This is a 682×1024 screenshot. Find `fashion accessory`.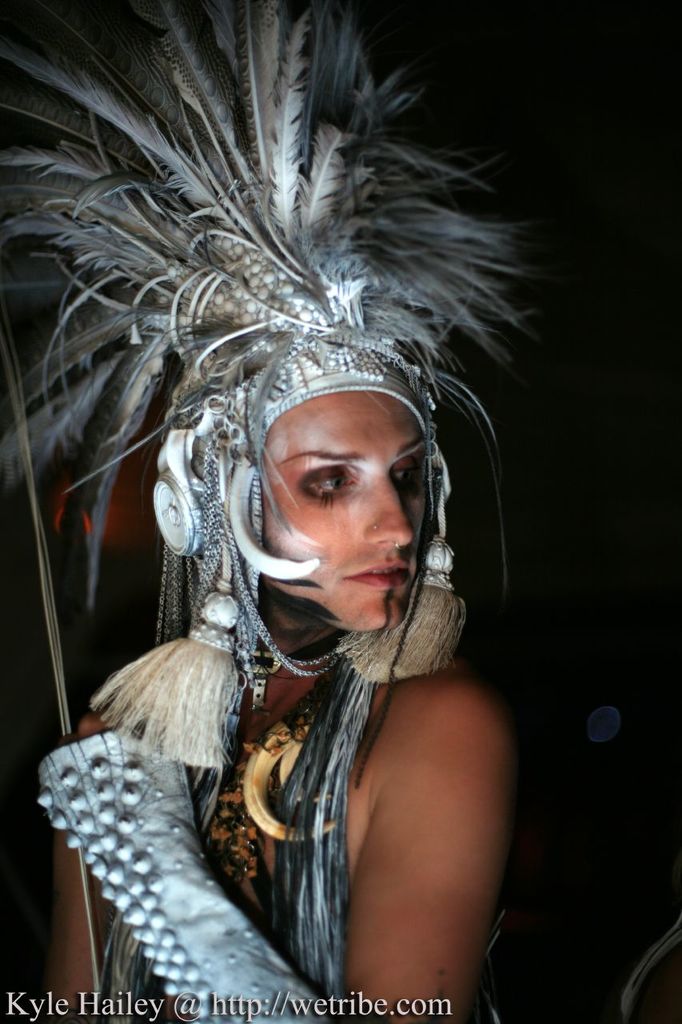
Bounding box: [left=0, top=2, right=550, bottom=1023].
